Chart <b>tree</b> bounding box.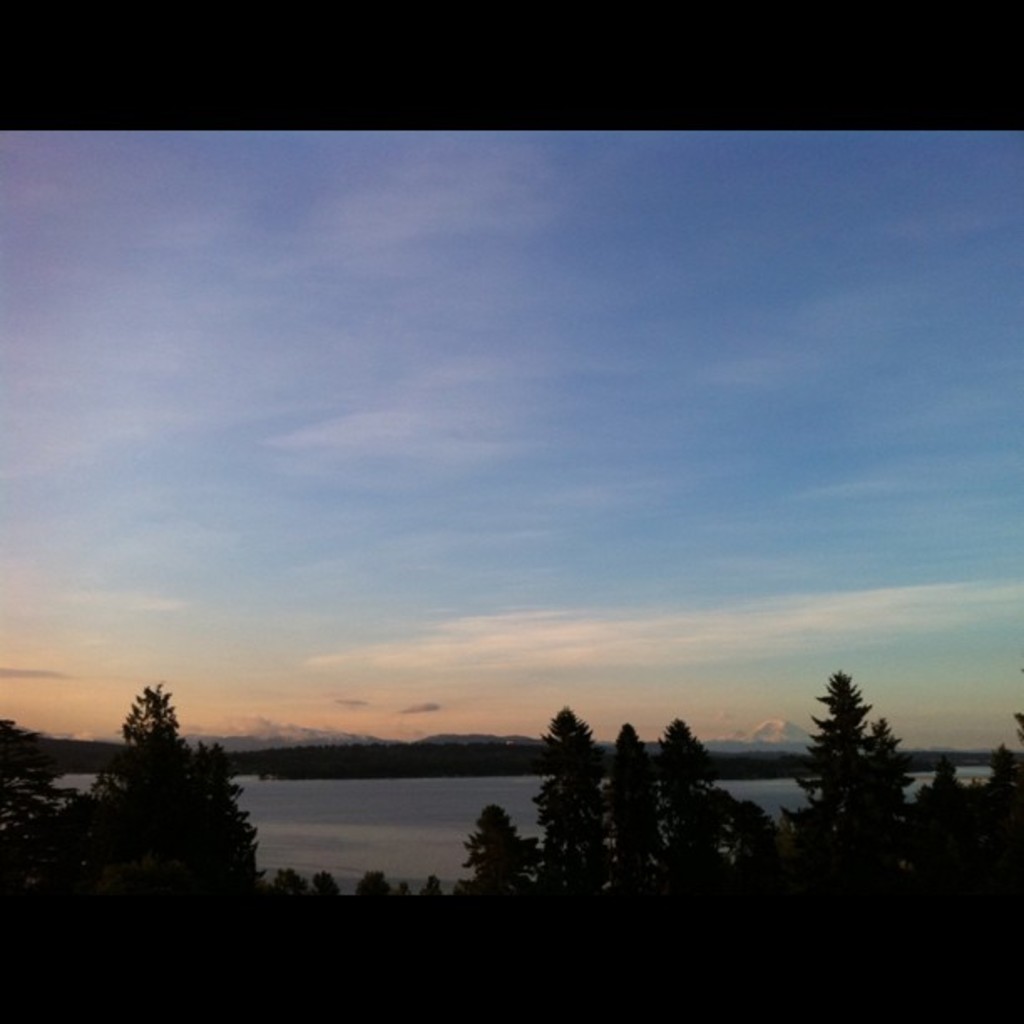
Charted: 795 669 917 940.
